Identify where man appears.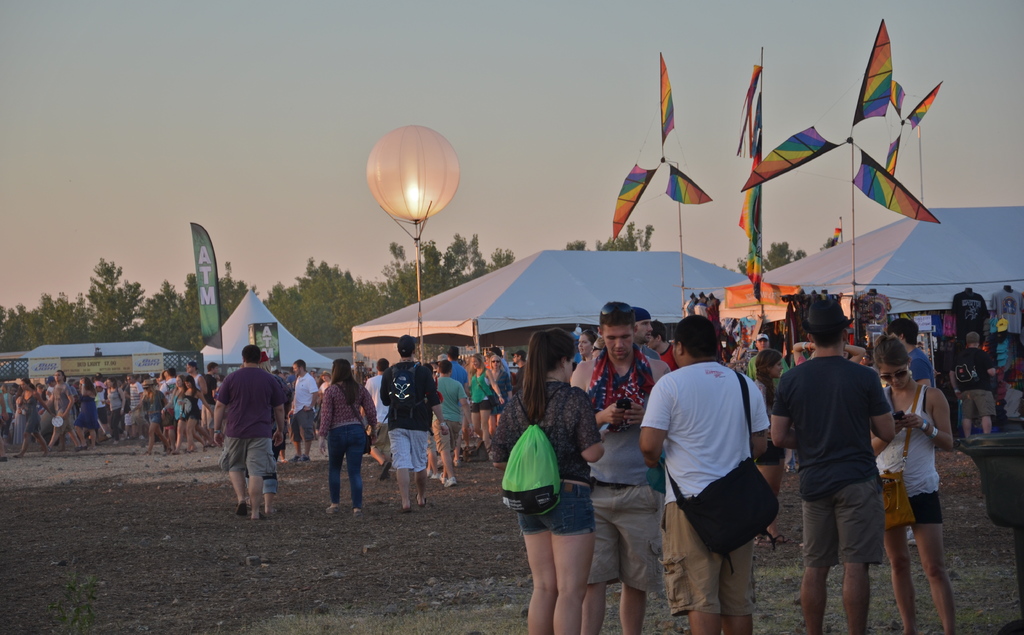
Appears at <bbox>289, 360, 322, 461</bbox>.
